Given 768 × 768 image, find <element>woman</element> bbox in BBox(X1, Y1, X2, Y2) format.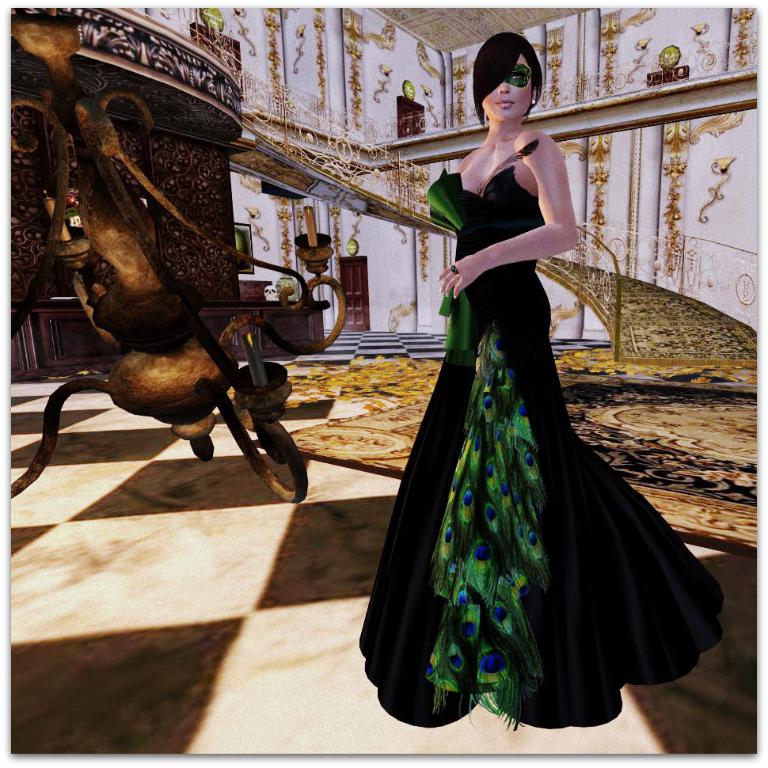
BBox(359, 31, 724, 733).
